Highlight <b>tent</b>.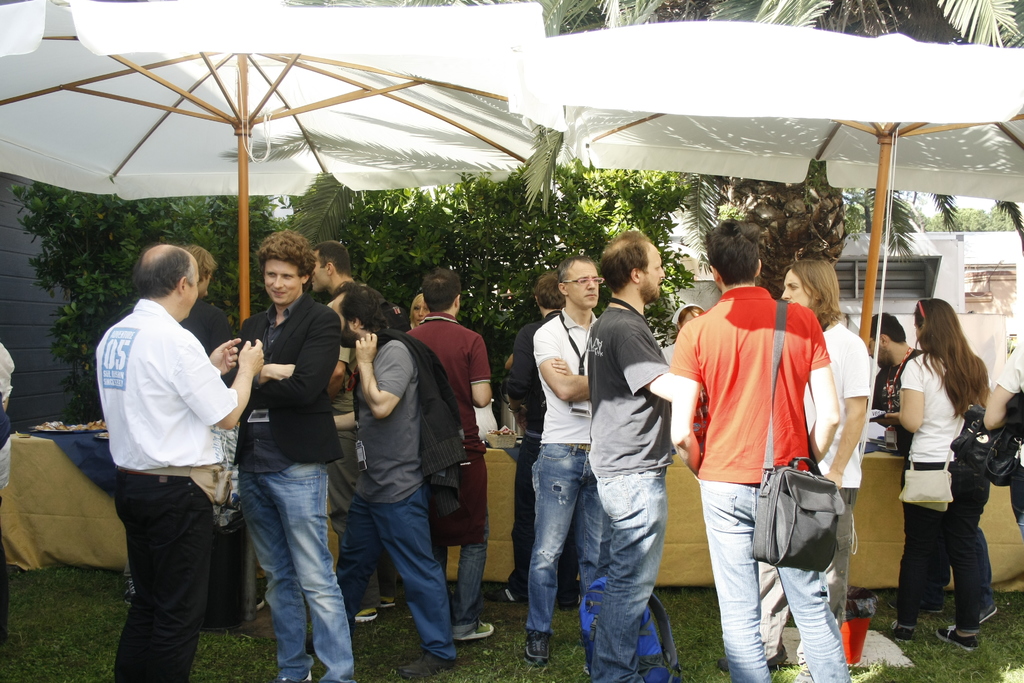
Highlighted region: {"x1": 21, "y1": 19, "x2": 919, "y2": 509}.
